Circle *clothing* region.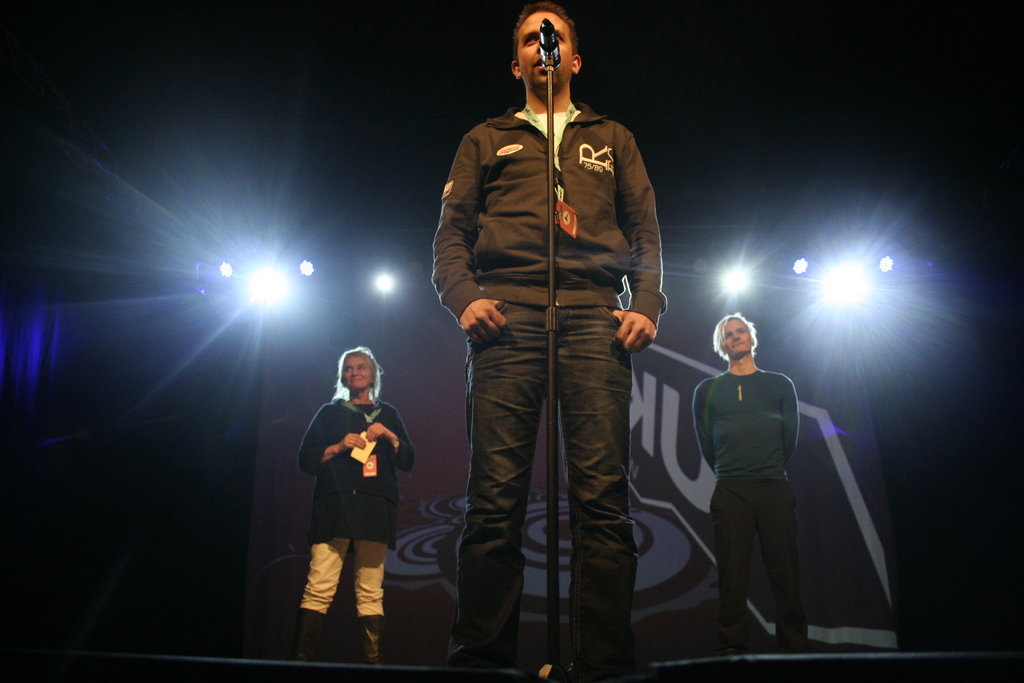
Region: 432,16,673,634.
